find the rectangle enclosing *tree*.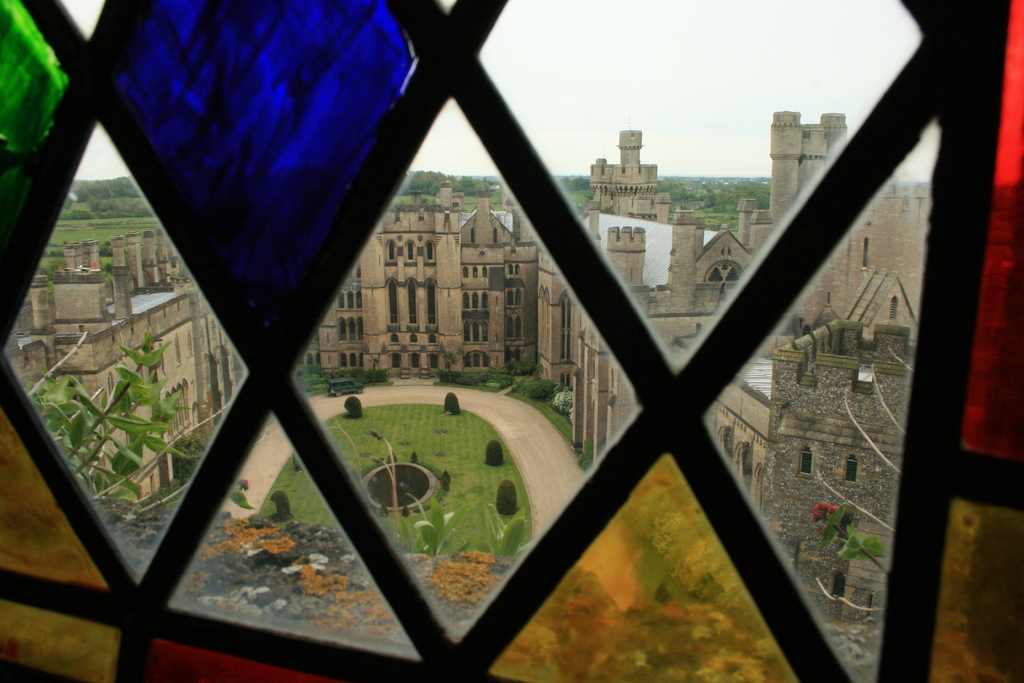
rect(810, 339, 908, 619).
